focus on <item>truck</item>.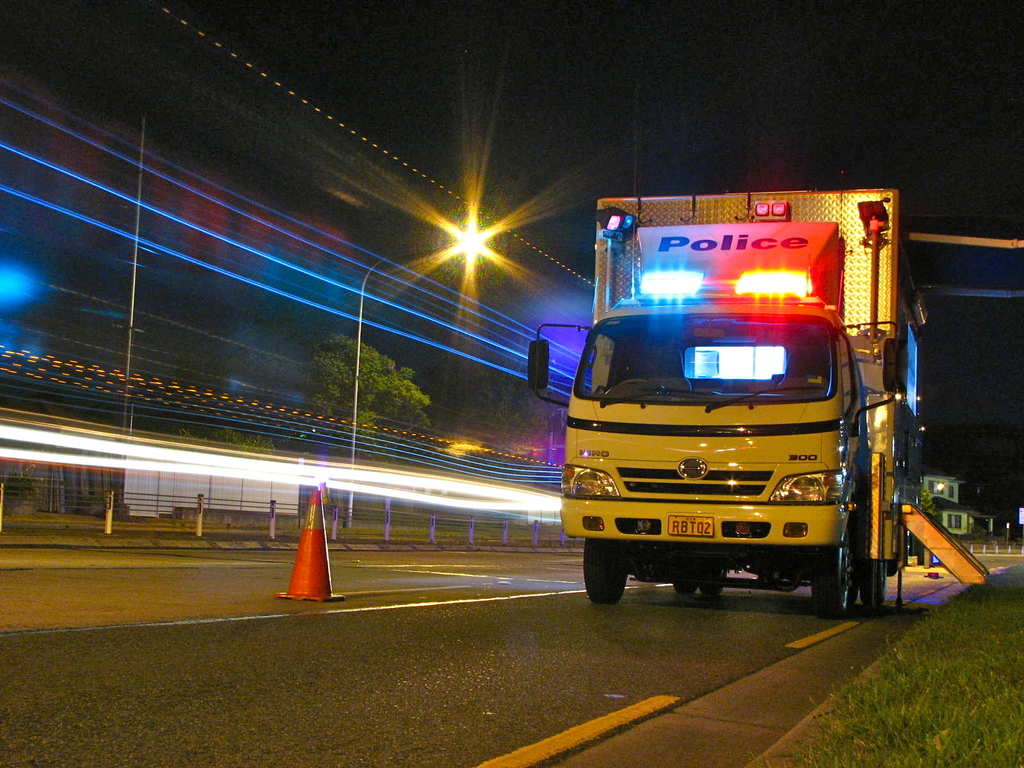
Focused at [x1=553, y1=196, x2=961, y2=632].
